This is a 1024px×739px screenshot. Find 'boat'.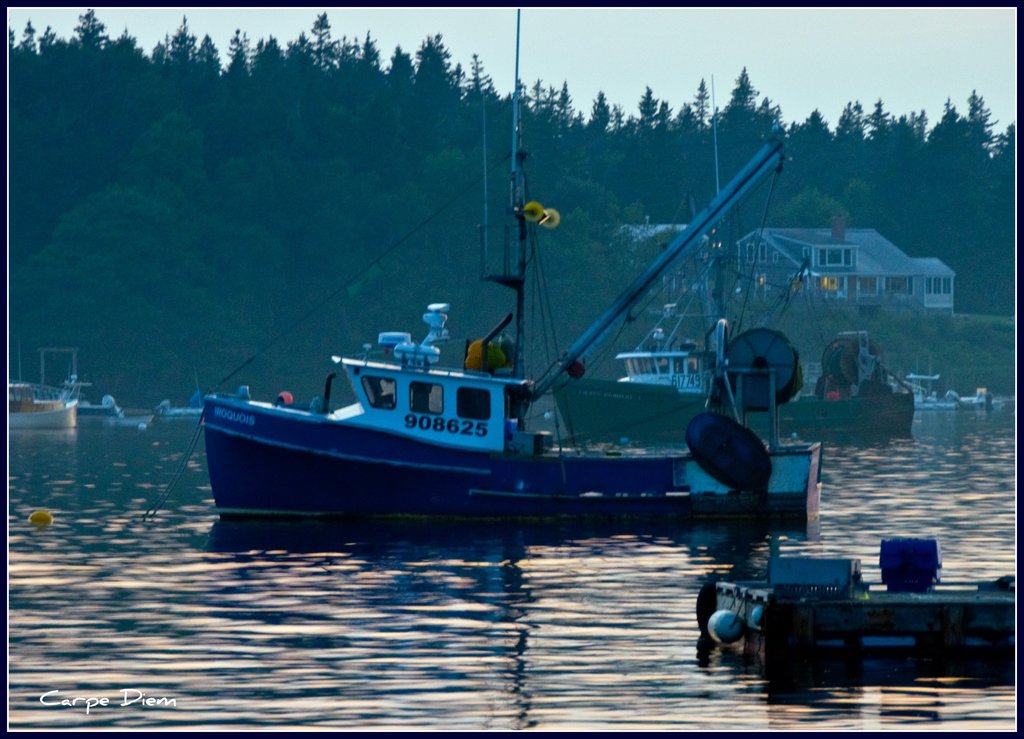
Bounding box: x1=690, y1=536, x2=1018, y2=682.
